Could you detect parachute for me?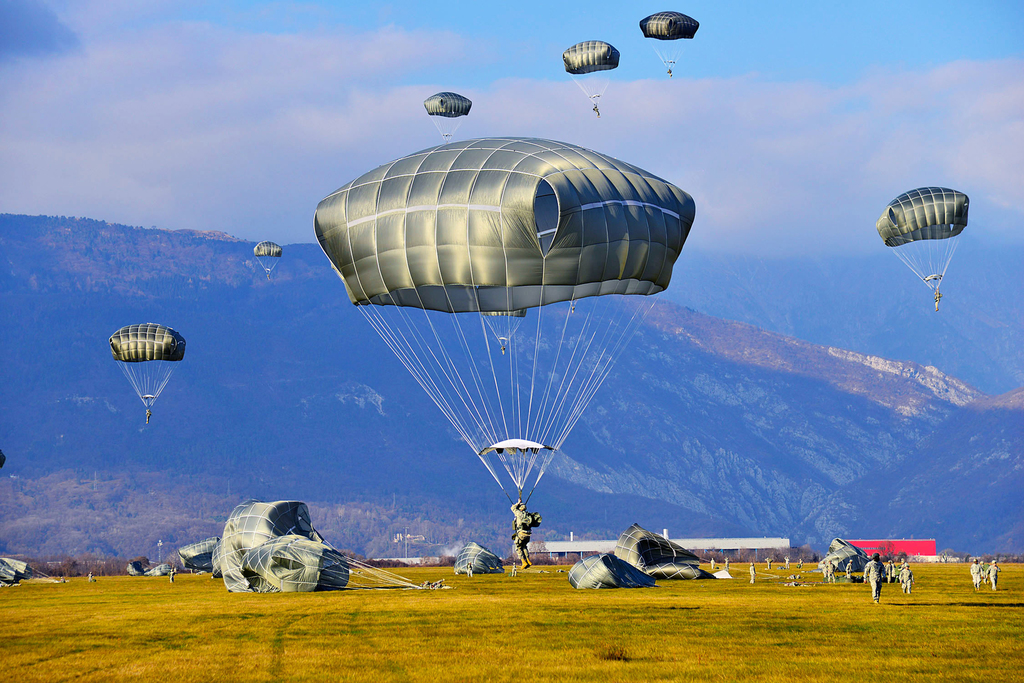
Detection result: [209,497,445,593].
